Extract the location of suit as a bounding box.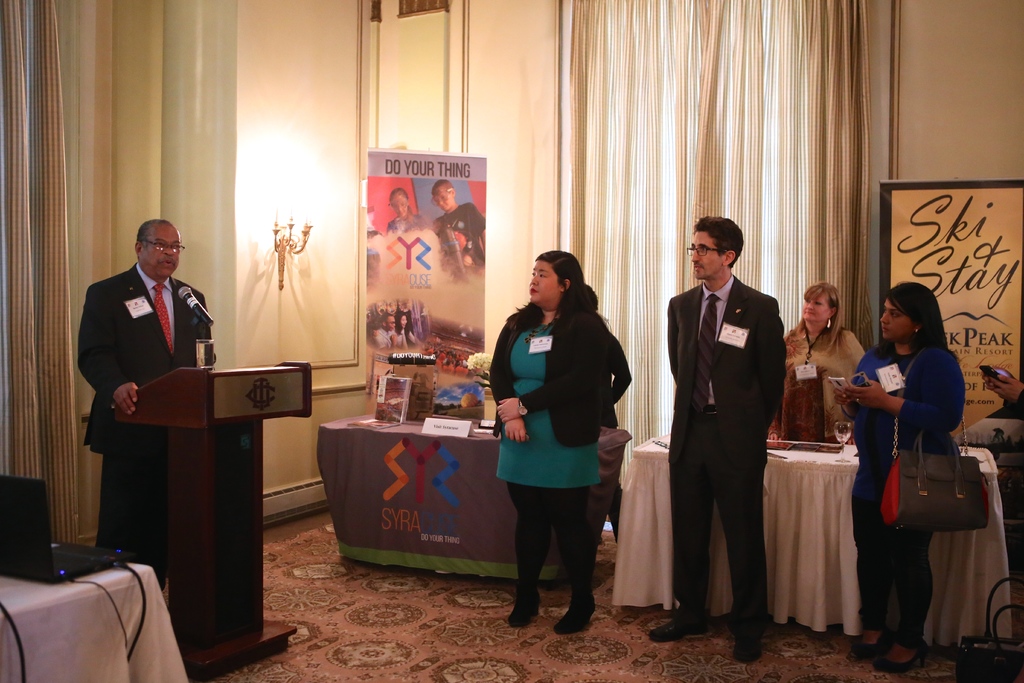
left=66, top=240, right=240, bottom=611.
